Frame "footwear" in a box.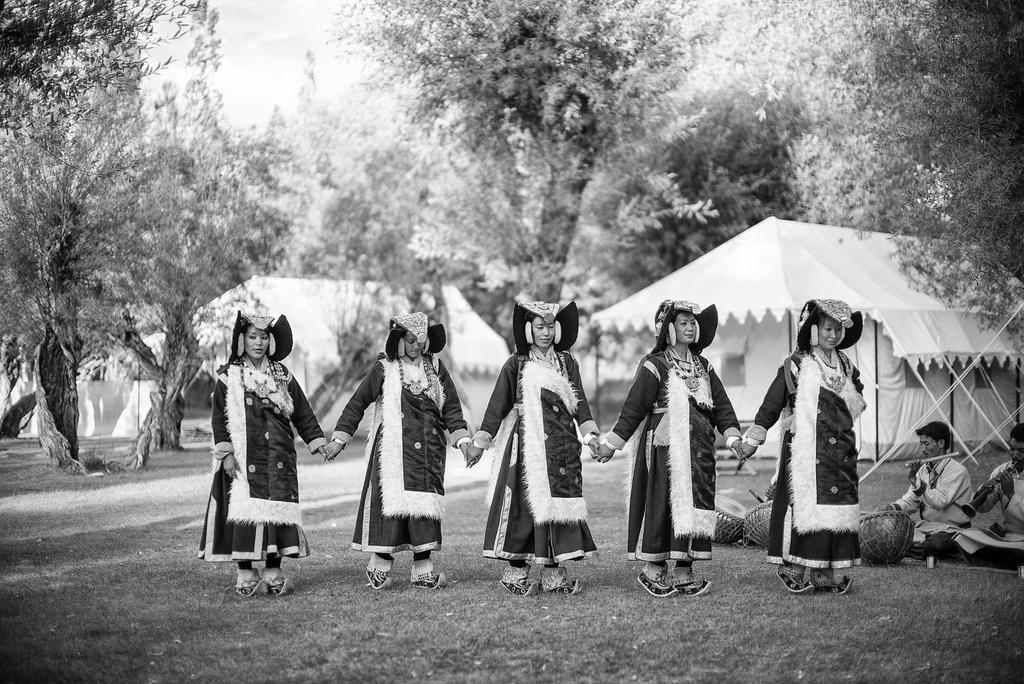
{"left": 811, "top": 571, "right": 851, "bottom": 598}.
